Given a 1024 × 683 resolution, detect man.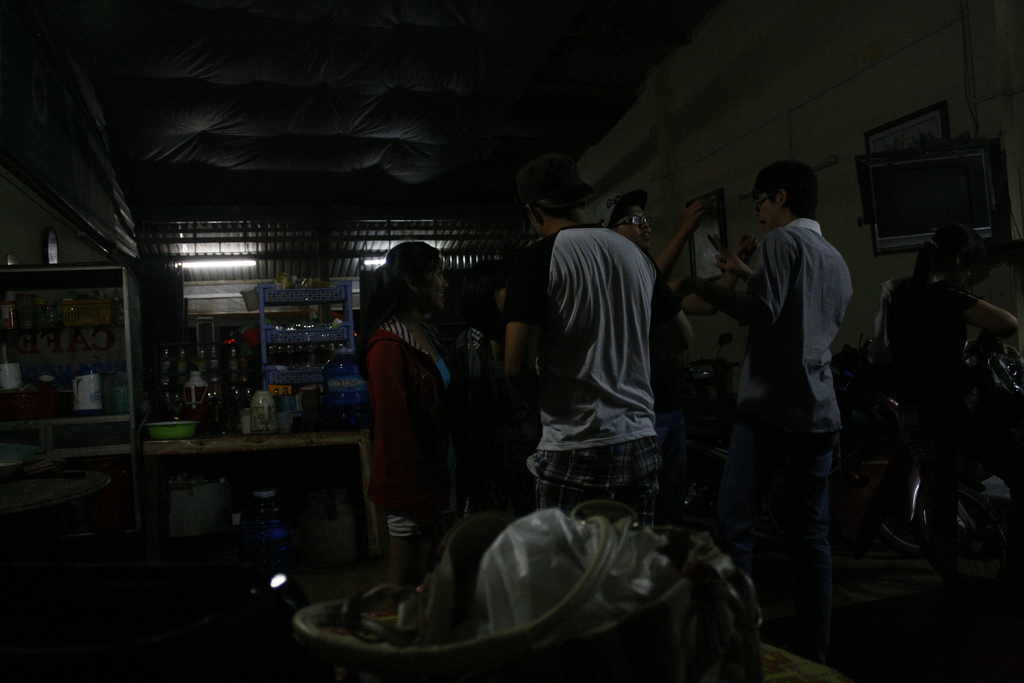
<box>497,179,692,557</box>.
